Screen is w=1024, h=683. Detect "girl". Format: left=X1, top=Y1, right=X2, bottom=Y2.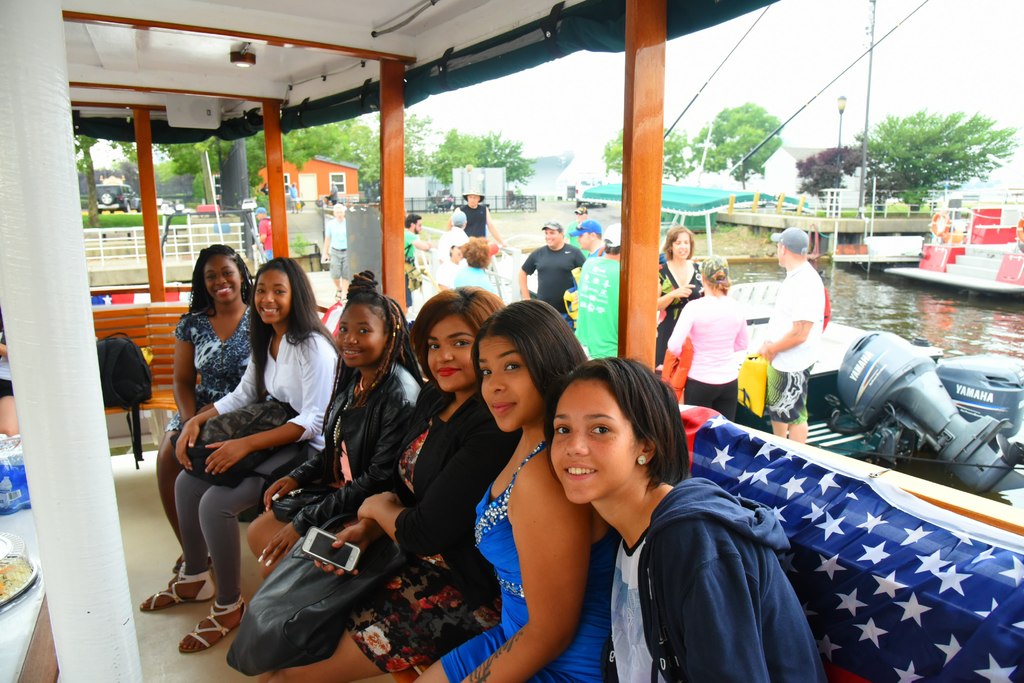
left=664, top=256, right=746, bottom=421.
